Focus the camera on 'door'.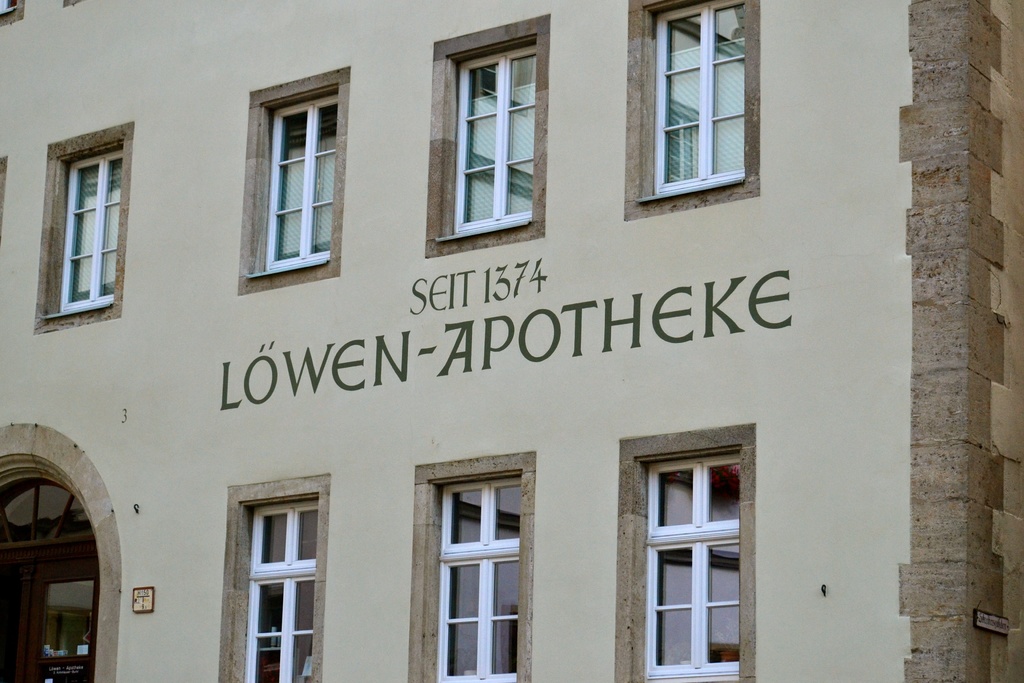
Focus region: pyautogui.locateOnScreen(0, 547, 97, 682).
